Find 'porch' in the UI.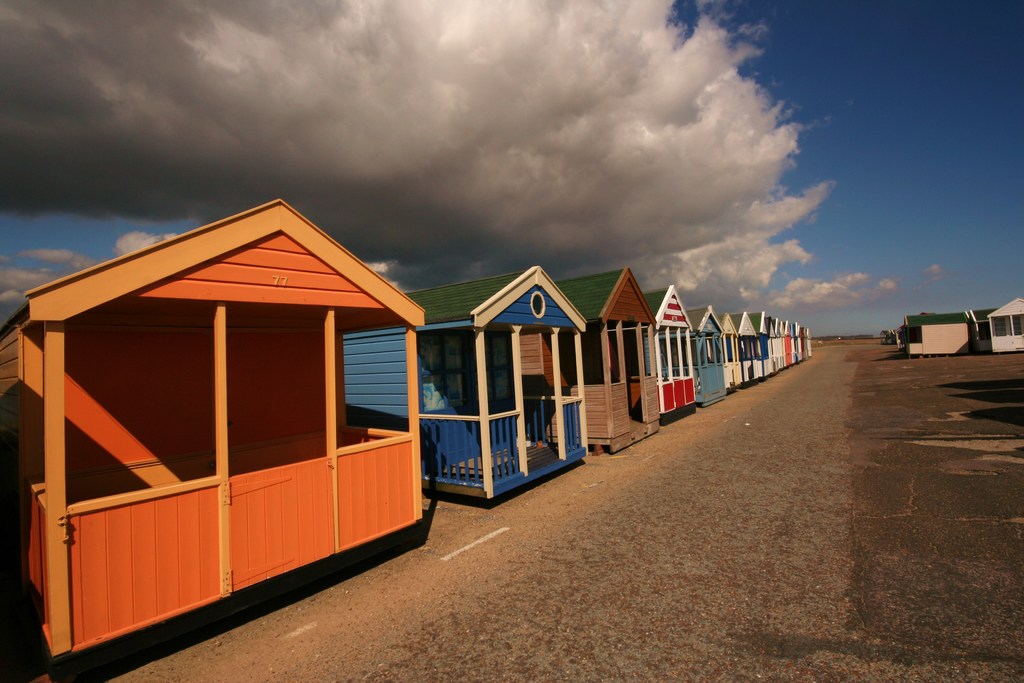
UI element at detection(15, 315, 486, 635).
